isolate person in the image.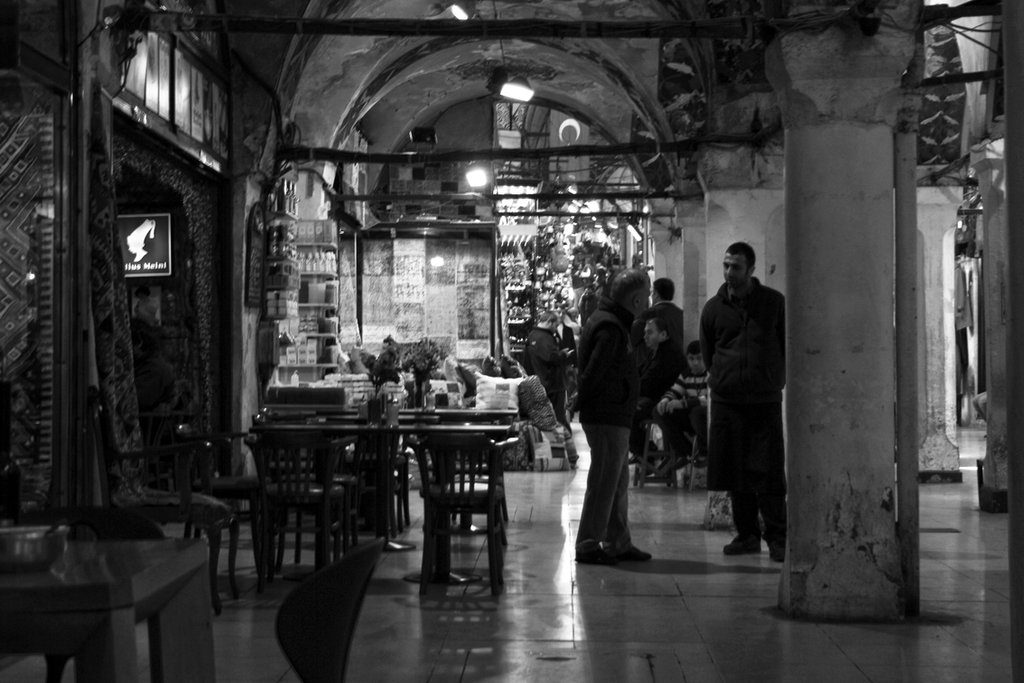
Isolated region: (697,248,796,579).
